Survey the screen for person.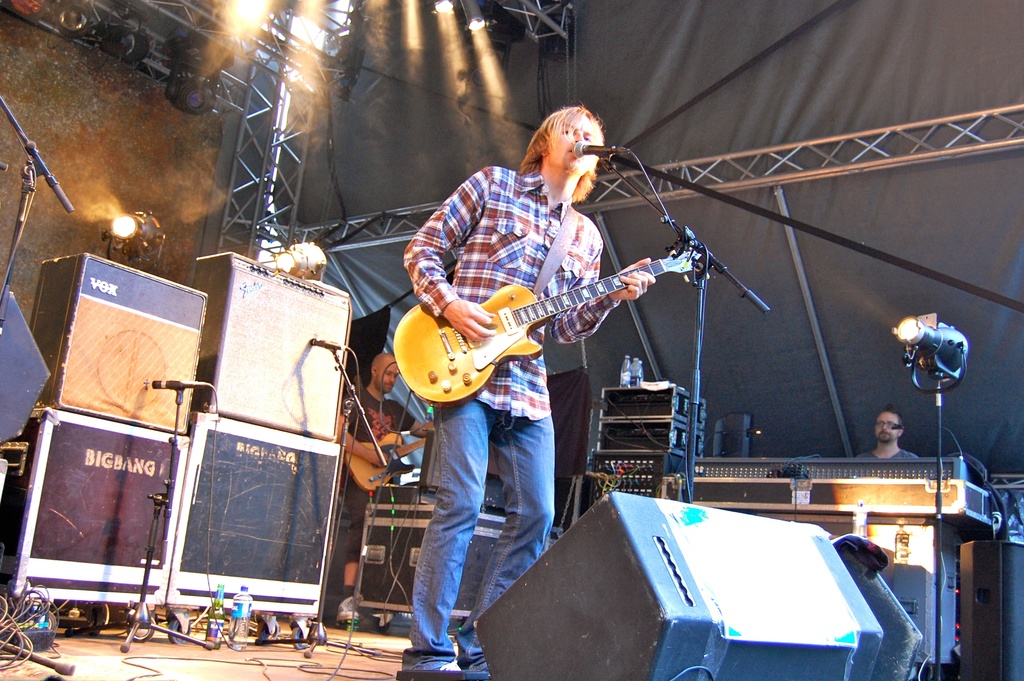
Survey found: 399 101 666 673.
